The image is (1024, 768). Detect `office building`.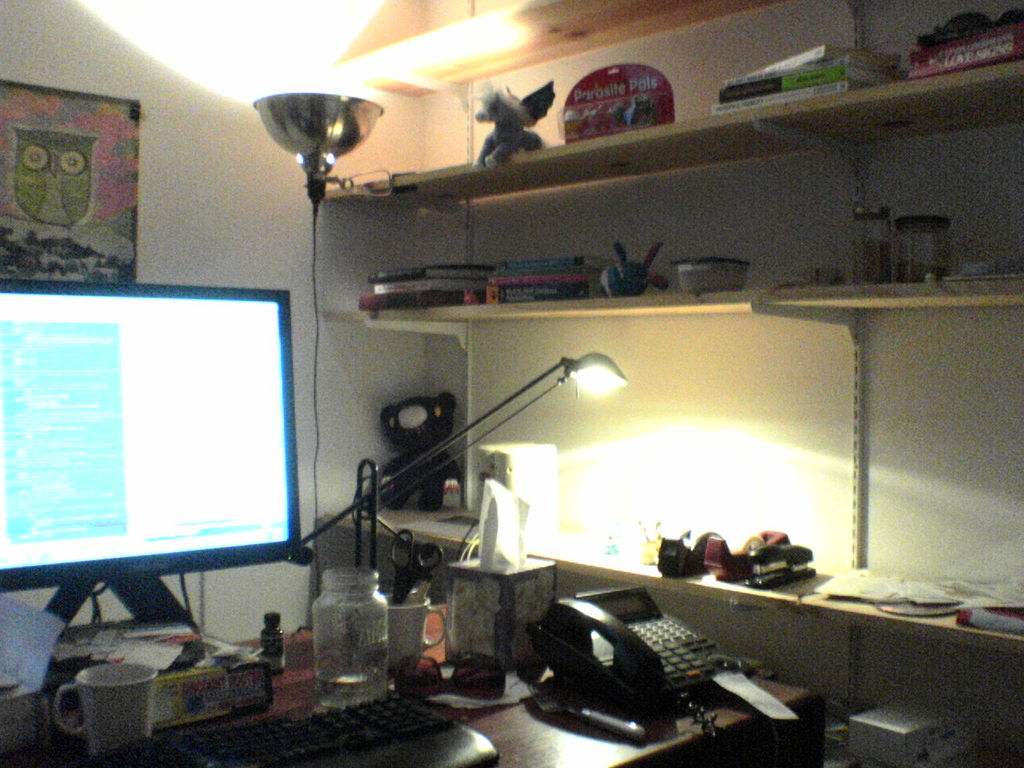
Detection: [left=32, top=14, right=1023, bottom=767].
